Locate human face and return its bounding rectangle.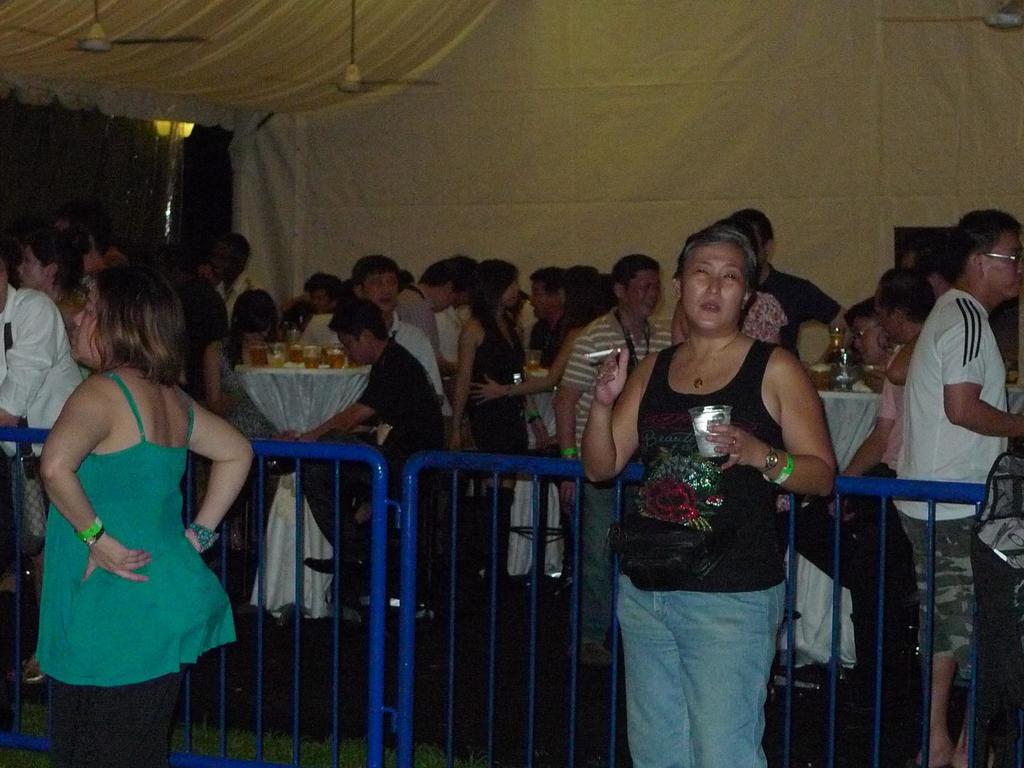
left=13, top=246, right=48, bottom=291.
